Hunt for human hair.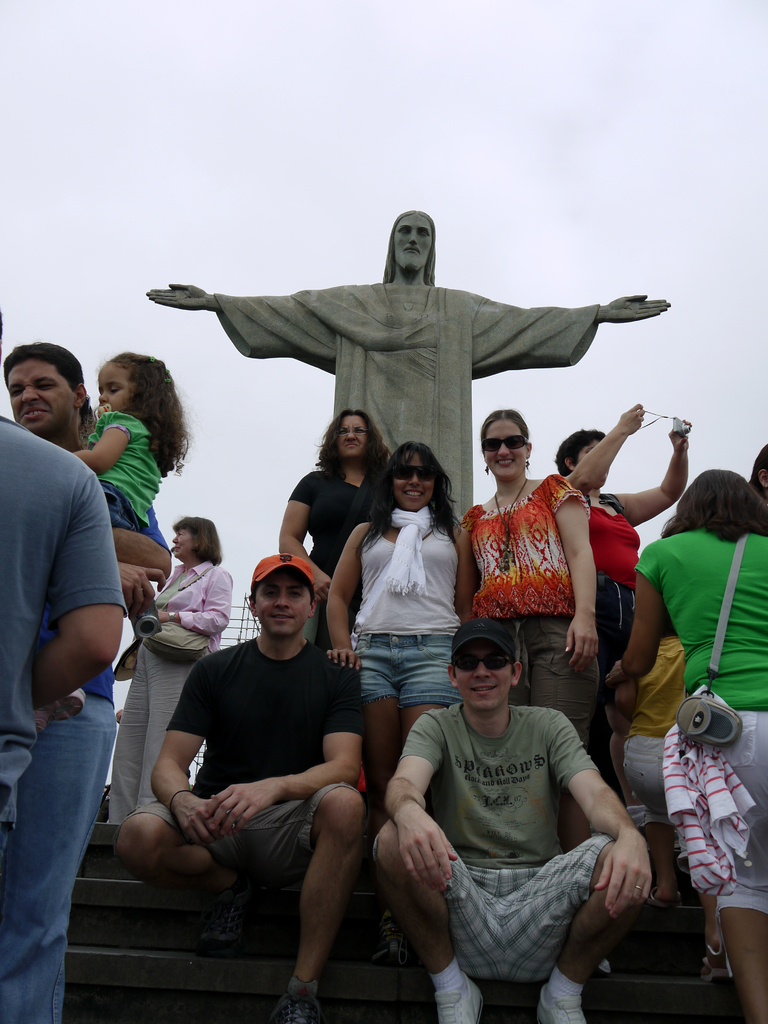
Hunted down at <box>2,337,84,387</box>.
